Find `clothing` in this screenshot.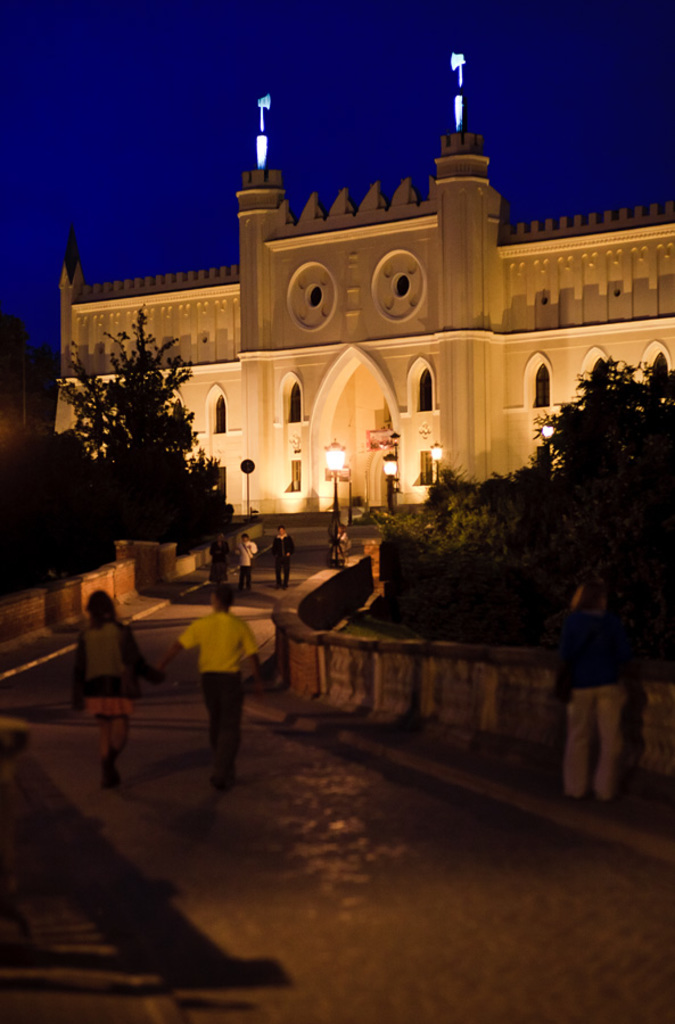
The bounding box for `clothing` is (left=267, top=534, right=291, bottom=581).
